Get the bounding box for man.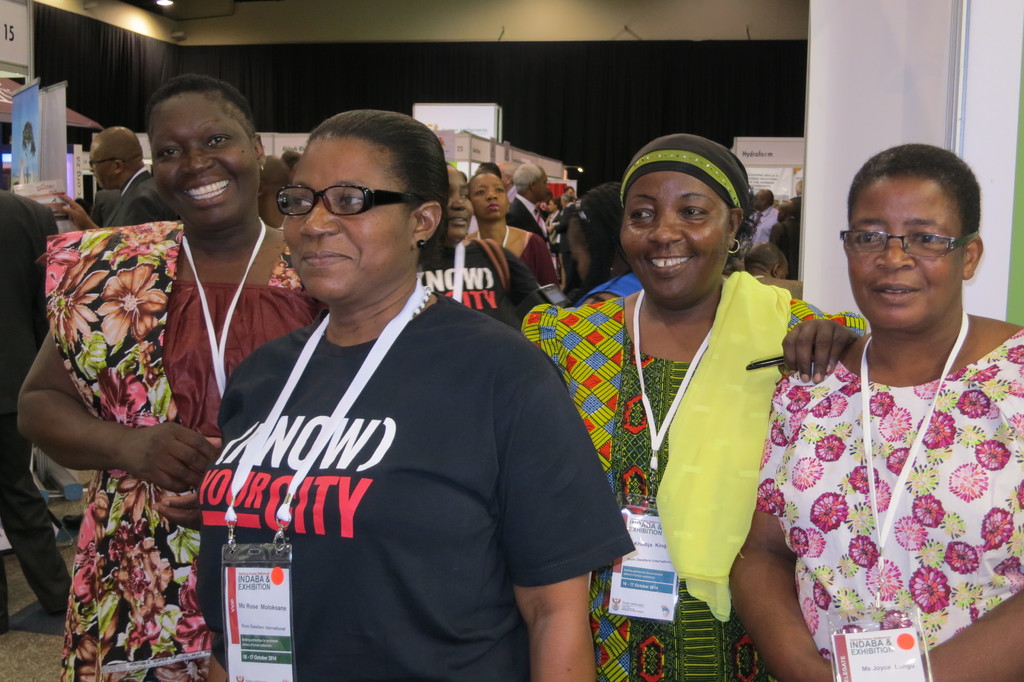
left=282, top=147, right=300, bottom=184.
